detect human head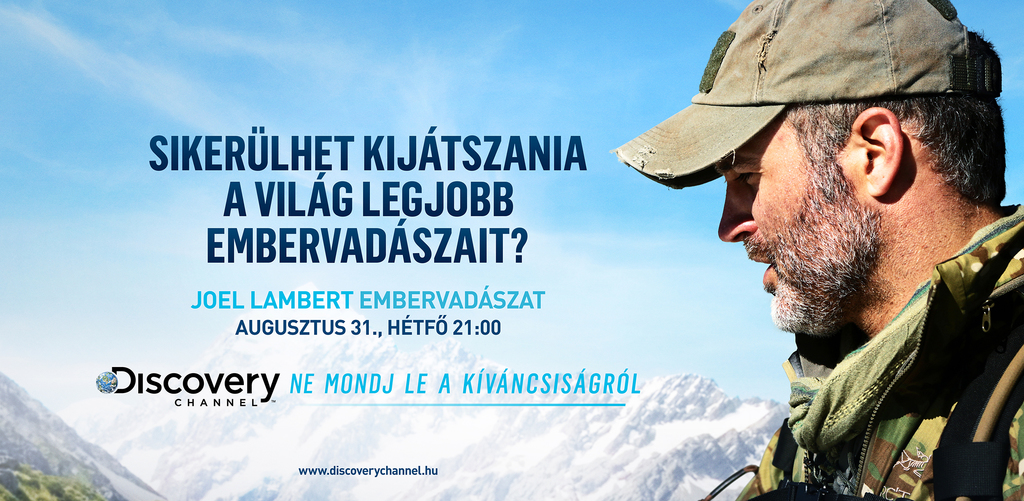
x1=659, y1=12, x2=1009, y2=333
